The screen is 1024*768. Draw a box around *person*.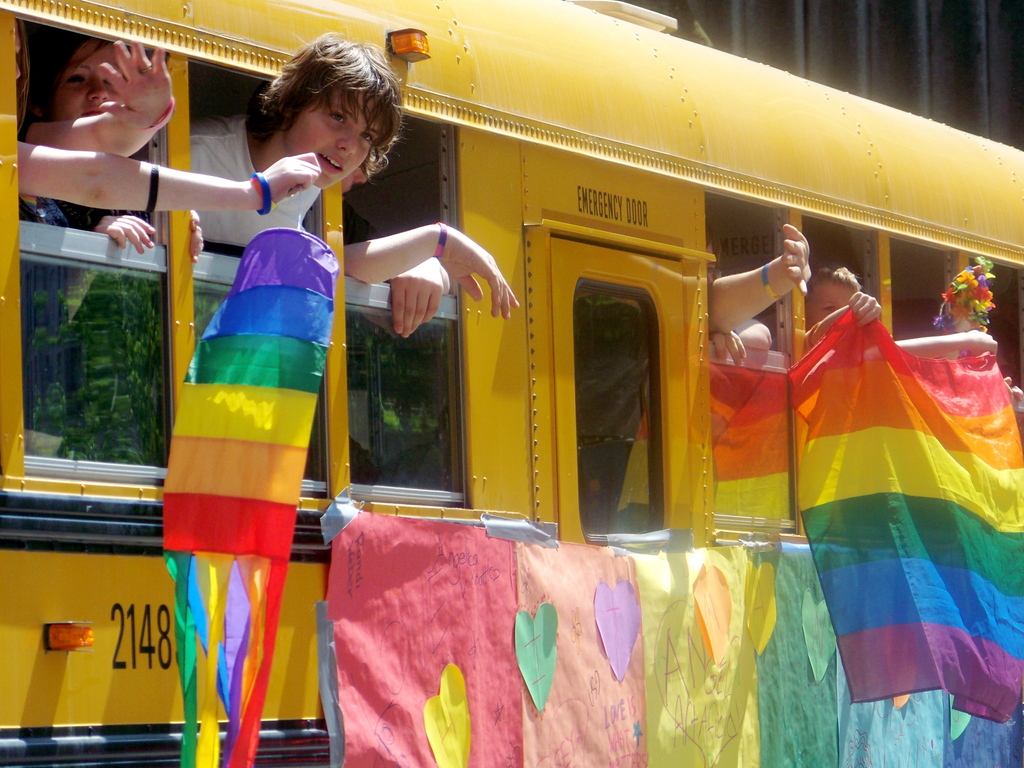
BBox(20, 36, 179, 256).
